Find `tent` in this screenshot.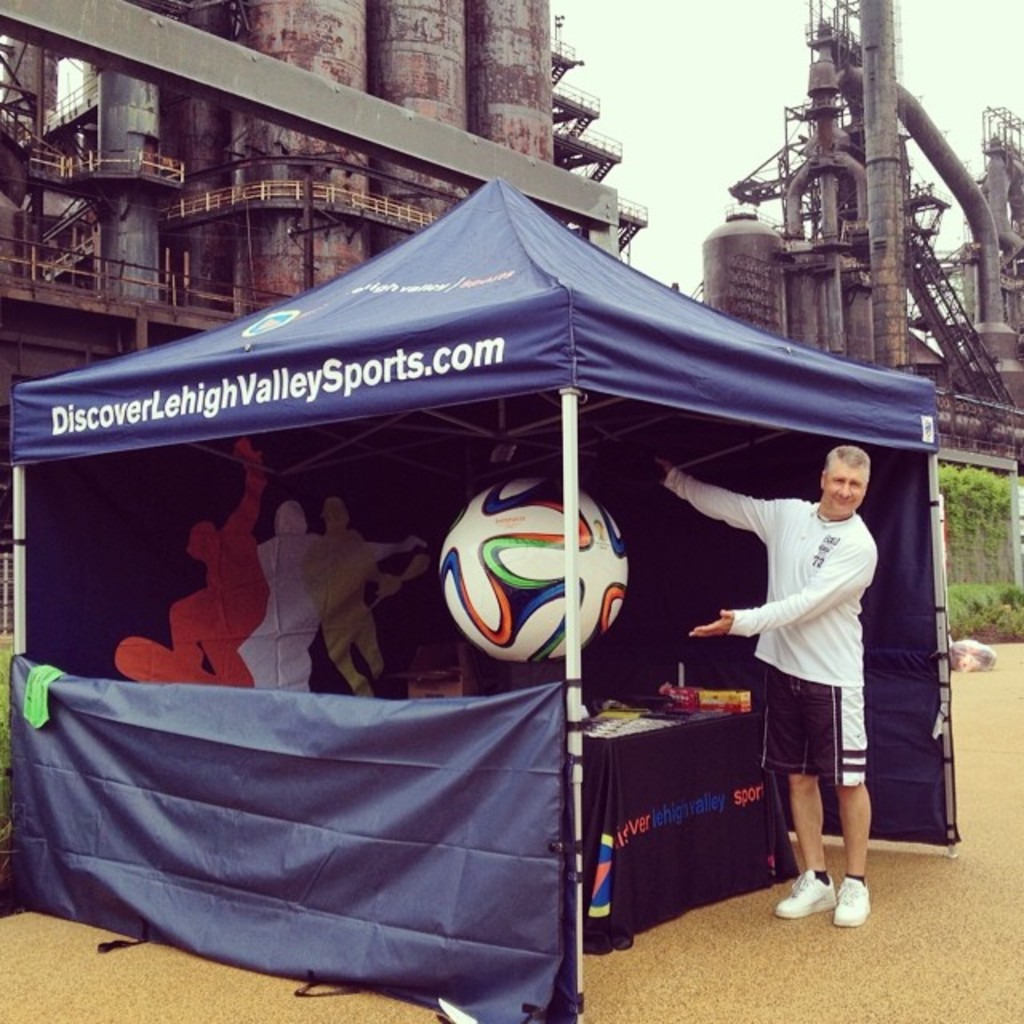
The bounding box for `tent` is crop(6, 182, 965, 1022).
